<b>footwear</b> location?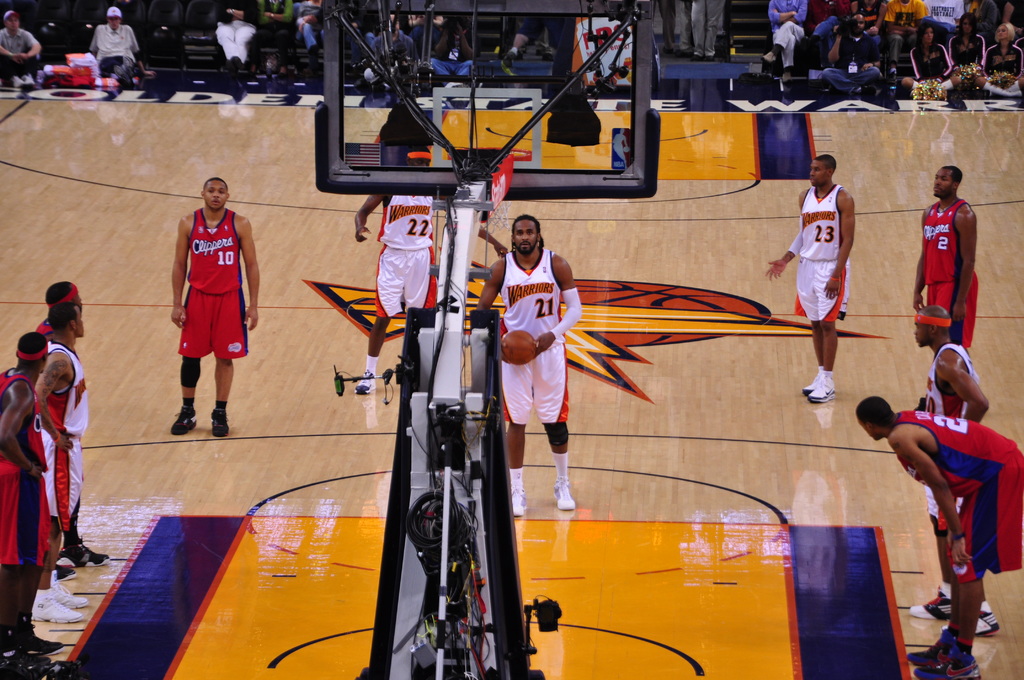
region(912, 649, 979, 679)
